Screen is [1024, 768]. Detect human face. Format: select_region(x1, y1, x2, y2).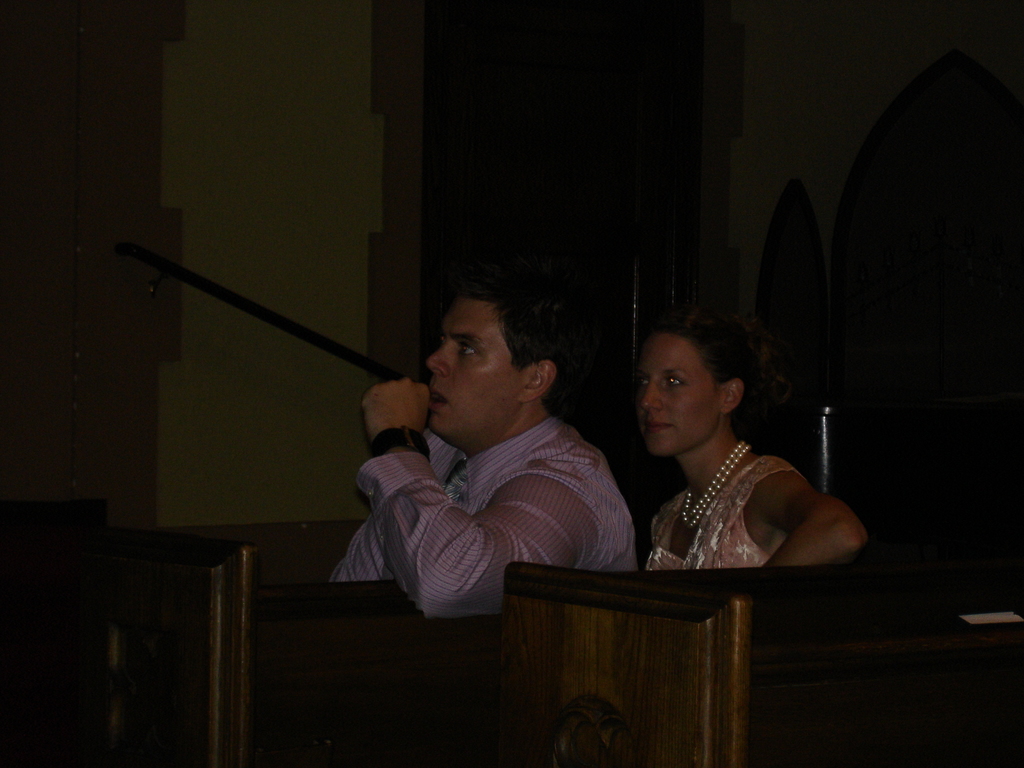
select_region(637, 347, 728, 447).
